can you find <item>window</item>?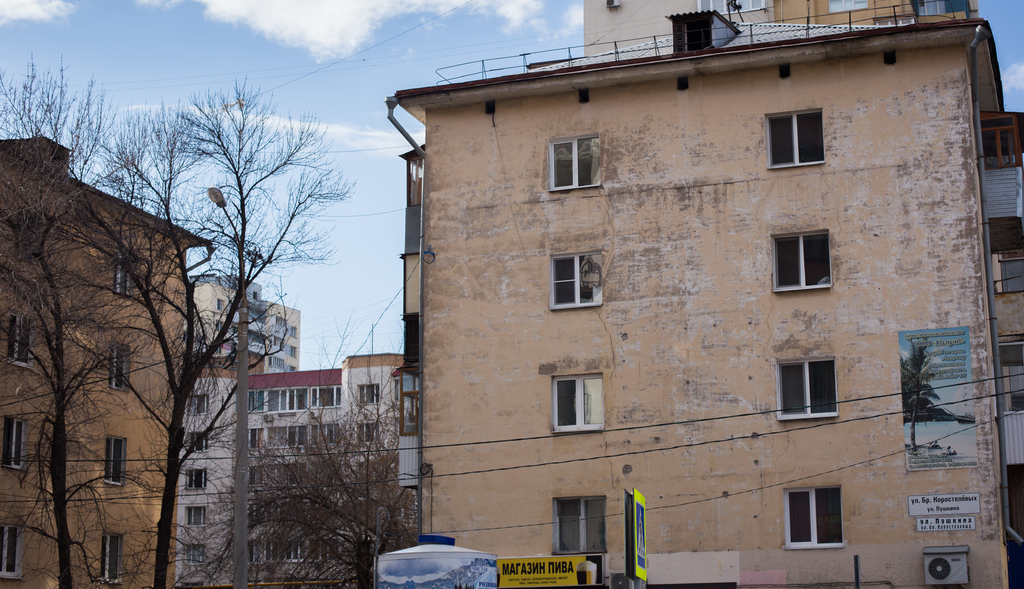
Yes, bounding box: (left=771, top=229, right=835, bottom=292).
